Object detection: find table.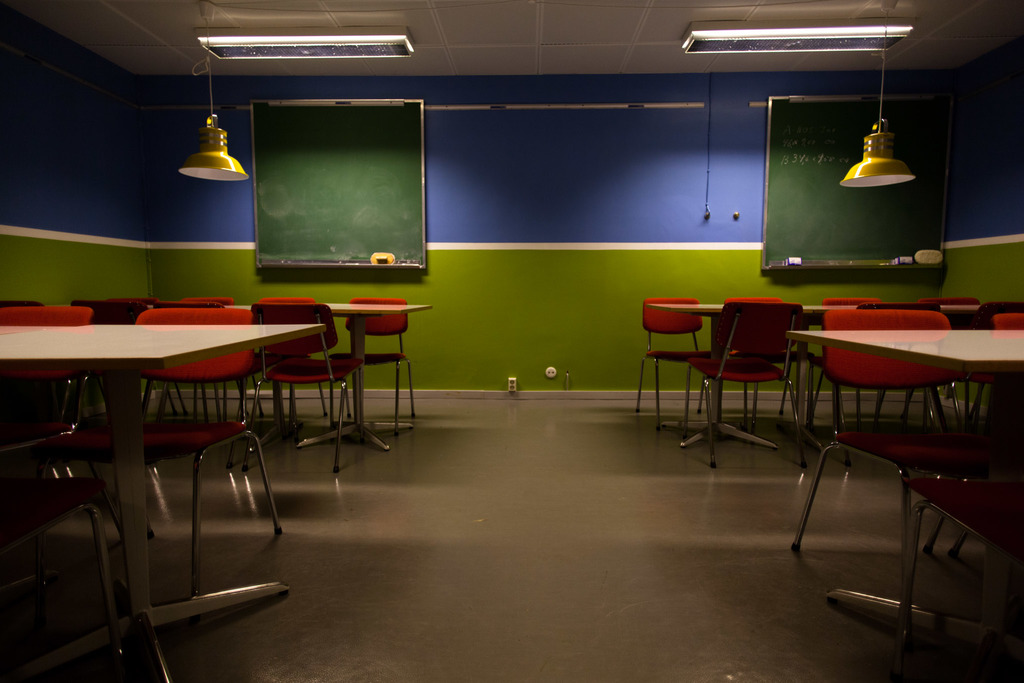
region(23, 301, 383, 520).
